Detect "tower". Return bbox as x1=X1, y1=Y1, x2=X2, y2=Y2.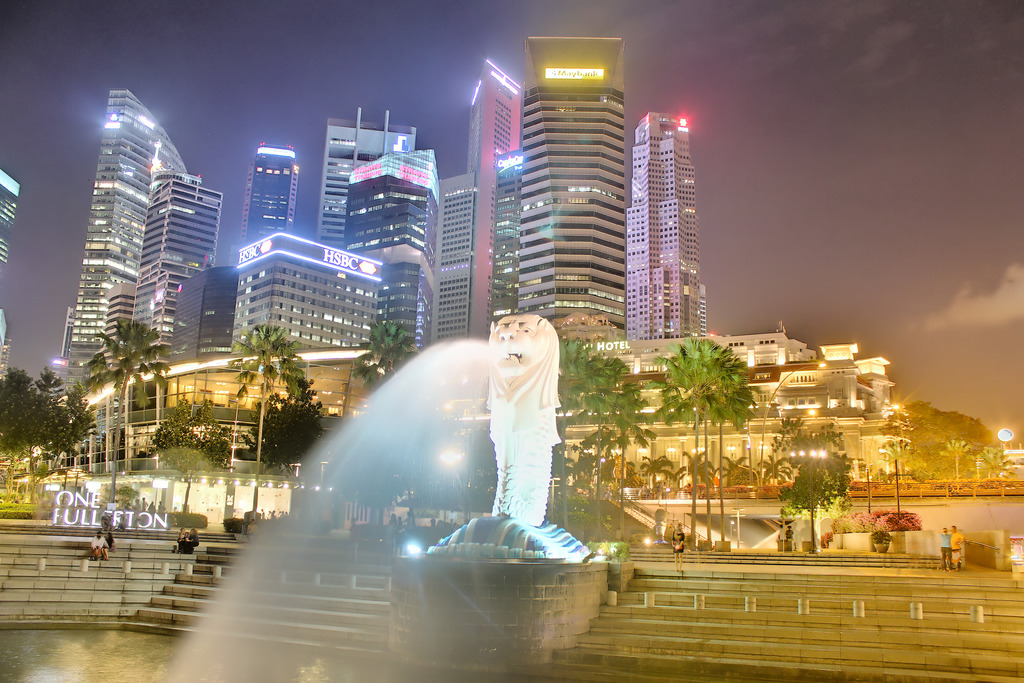
x1=62, y1=90, x2=188, y2=399.
